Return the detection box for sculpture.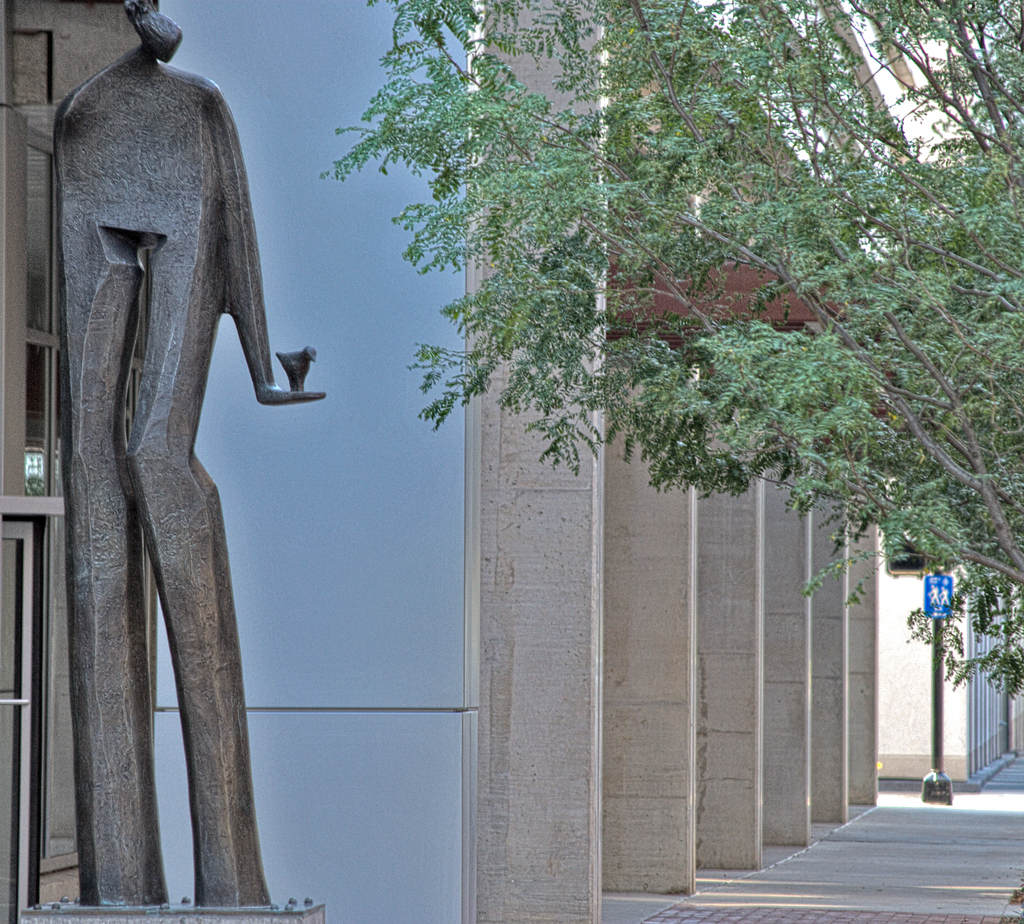
x1=47, y1=0, x2=340, y2=918.
